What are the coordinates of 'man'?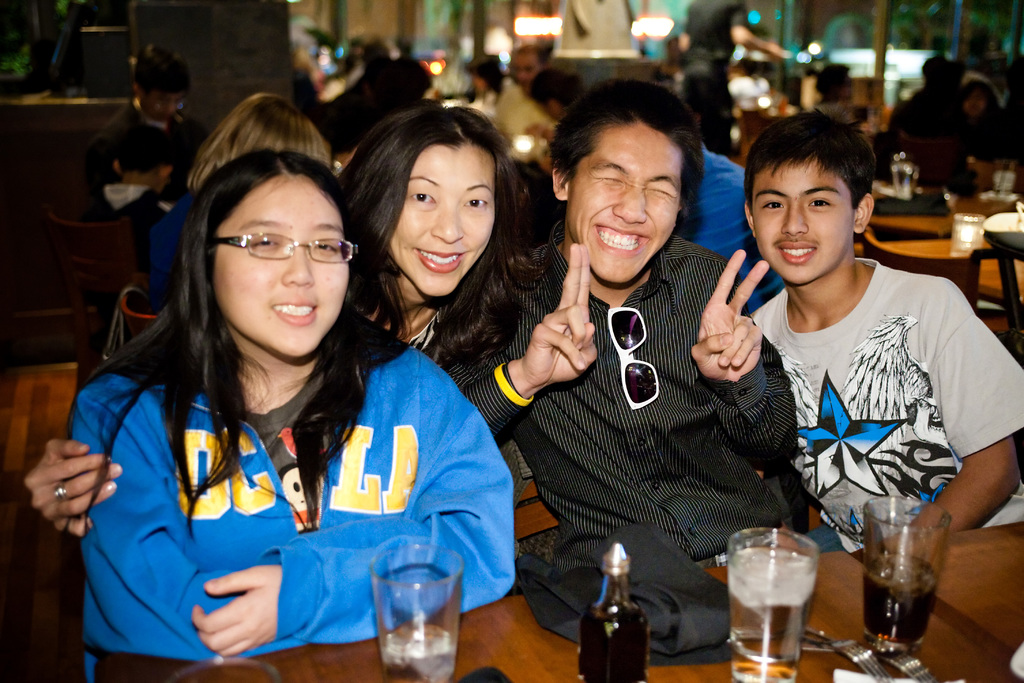
x1=491 y1=44 x2=559 y2=163.
